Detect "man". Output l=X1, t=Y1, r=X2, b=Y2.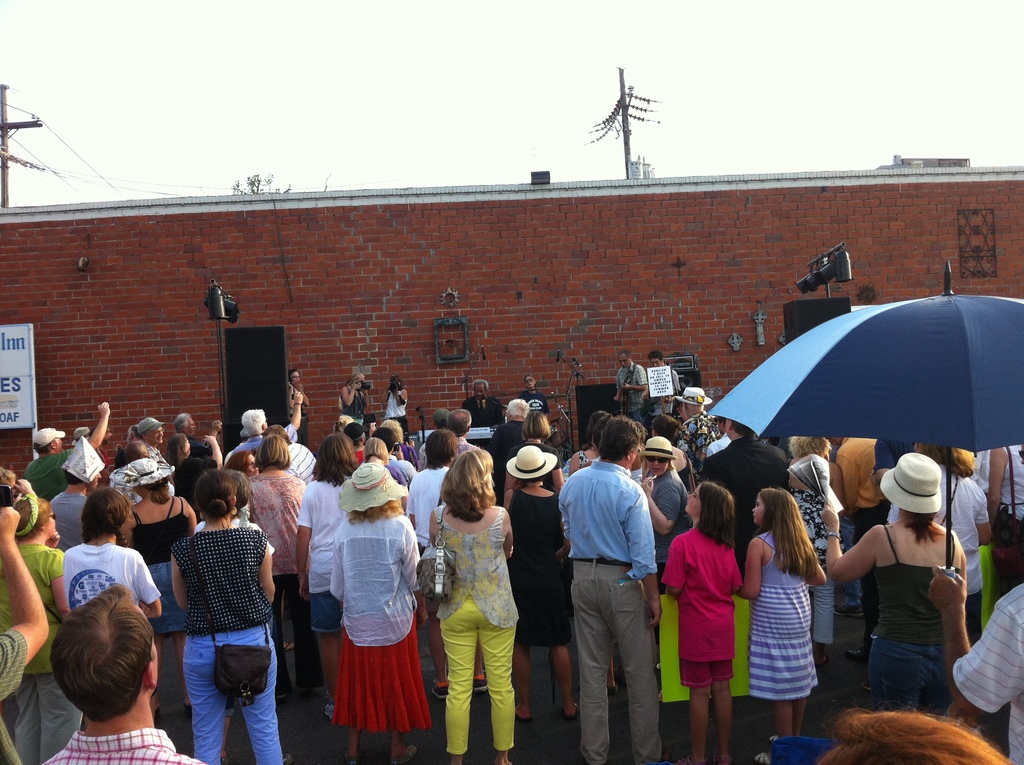
l=29, t=584, r=201, b=764.
